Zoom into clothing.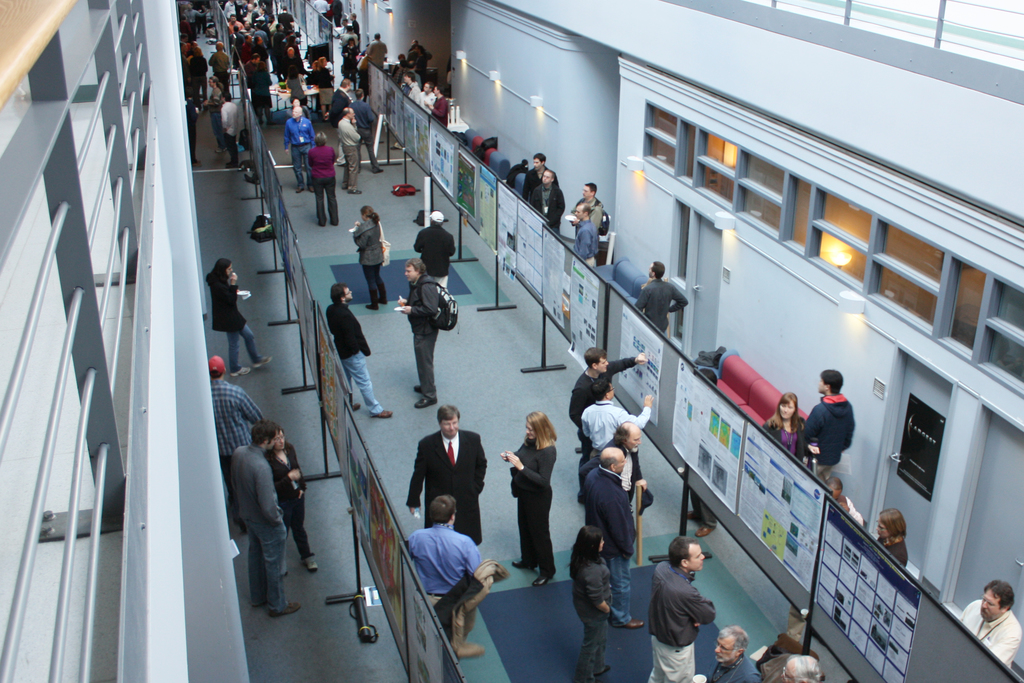
Zoom target: 306 142 340 228.
